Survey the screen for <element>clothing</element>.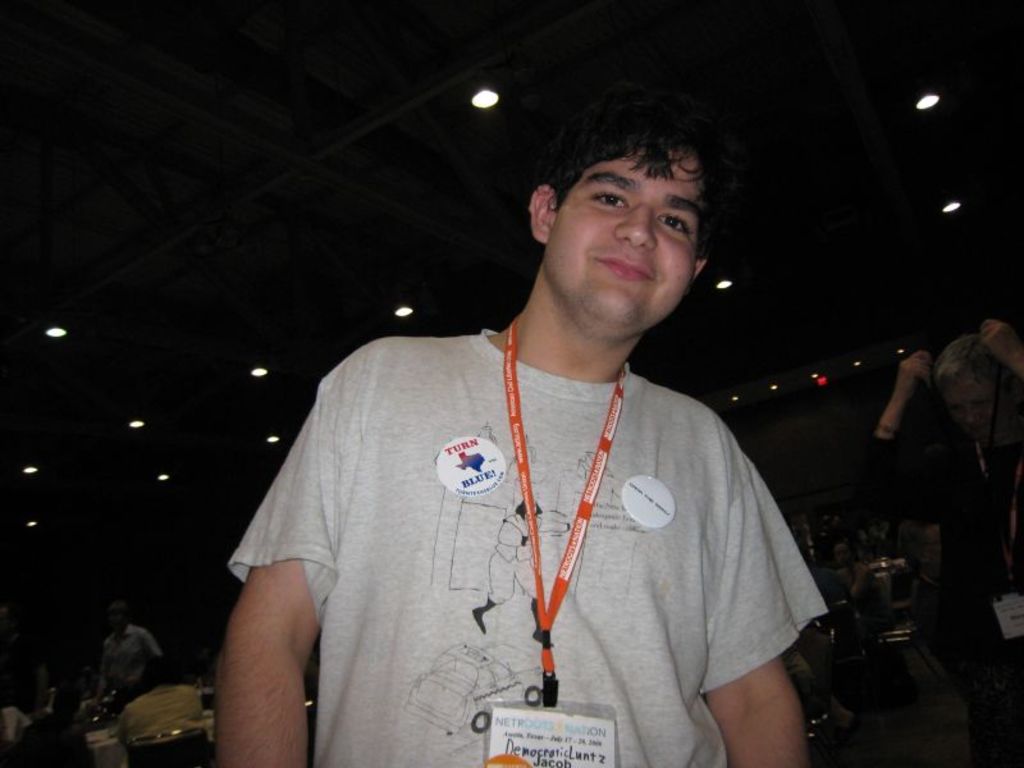
Survey found: <bbox>837, 339, 1023, 767</bbox>.
